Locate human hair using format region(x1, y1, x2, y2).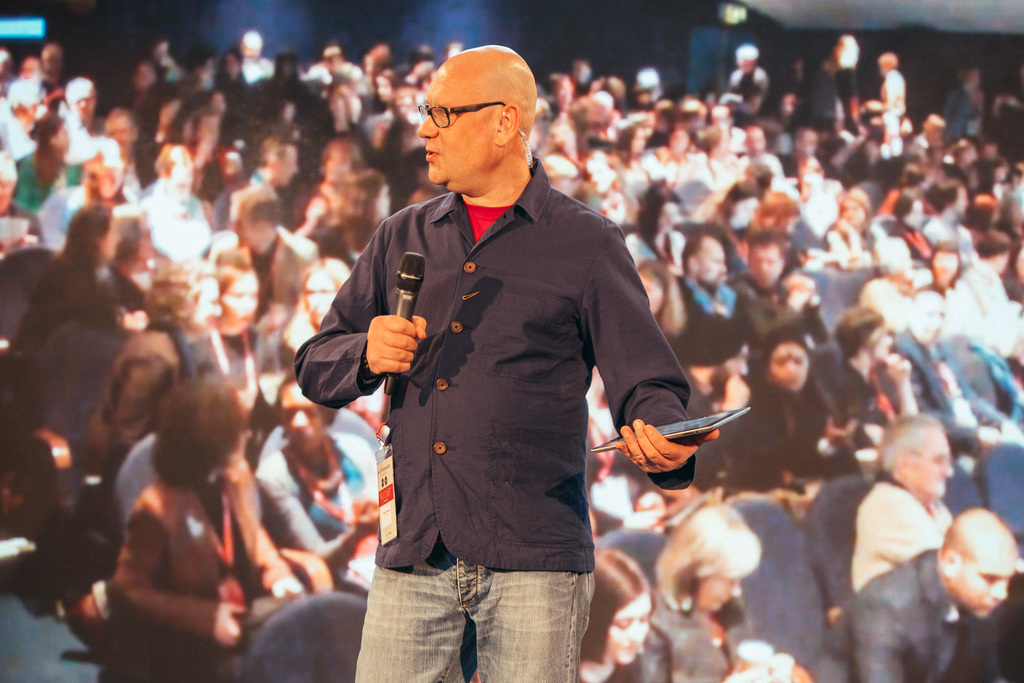
region(760, 319, 828, 402).
